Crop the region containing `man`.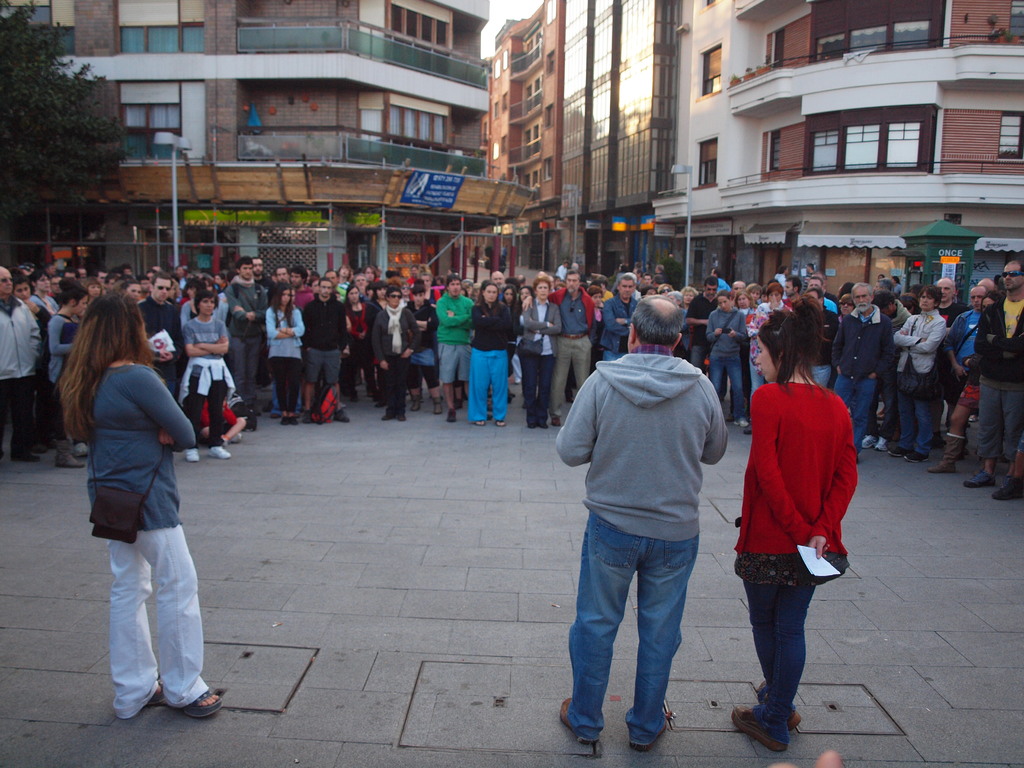
Crop region: crop(440, 278, 472, 422).
